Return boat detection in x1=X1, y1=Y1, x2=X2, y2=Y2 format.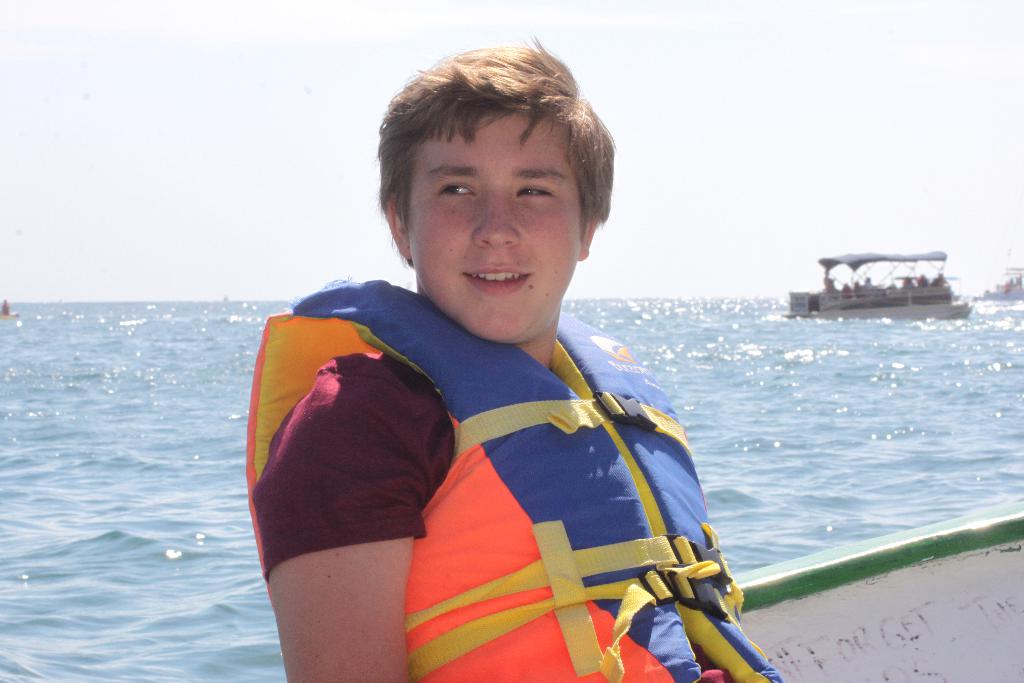
x1=0, y1=296, x2=15, y2=327.
